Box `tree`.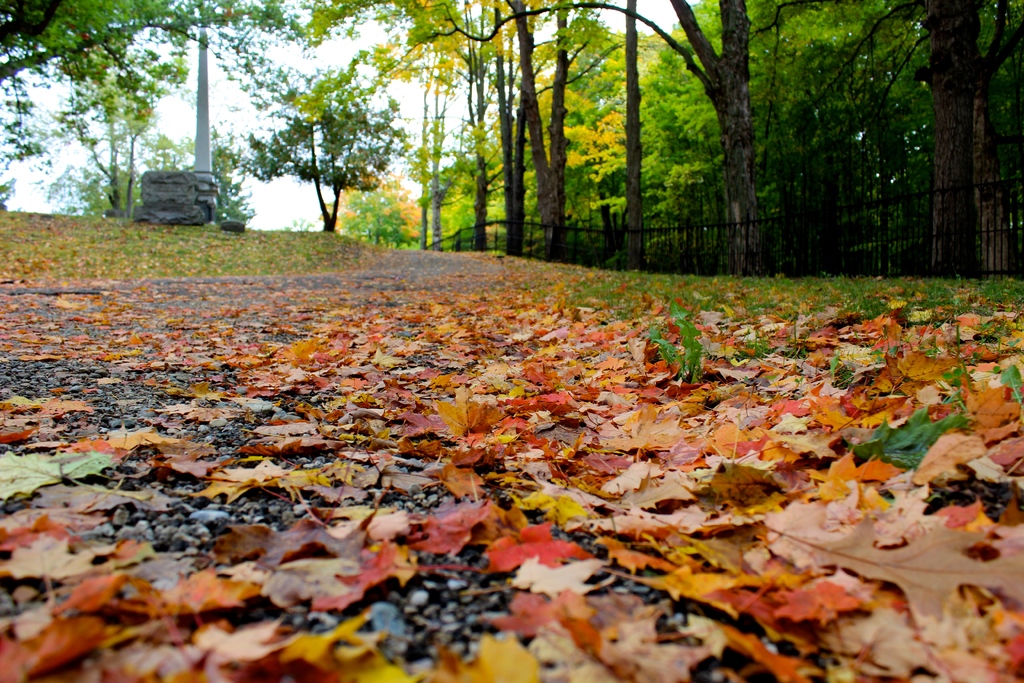
(left=195, top=40, right=463, bottom=249).
